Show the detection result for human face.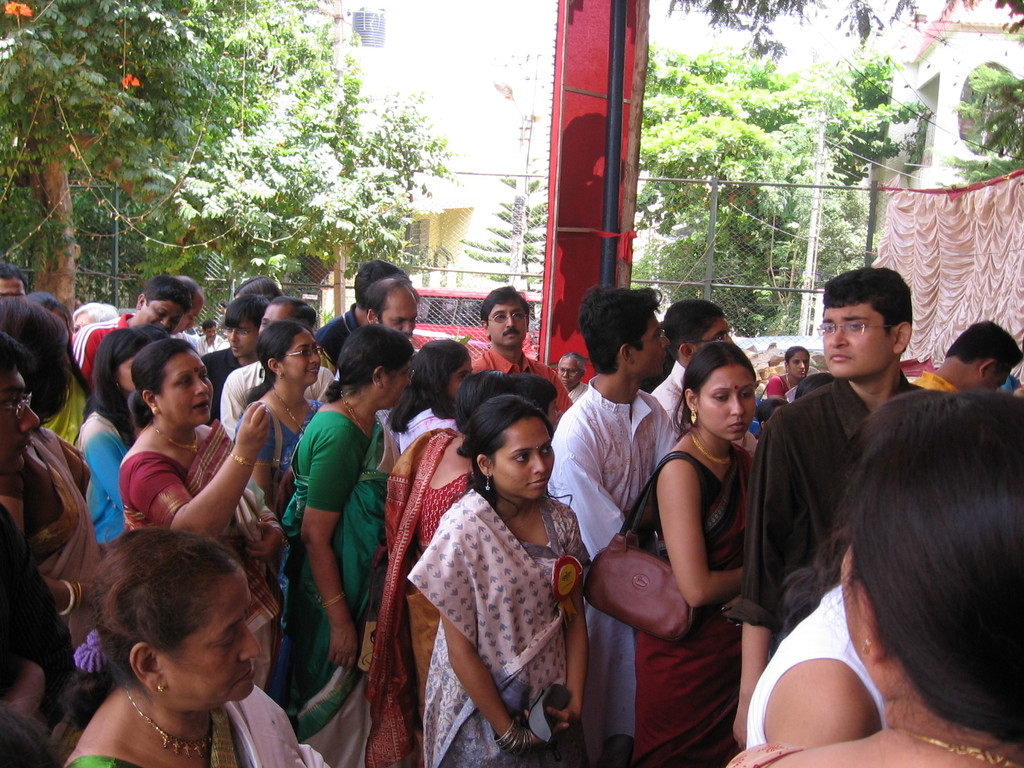
pyautogui.locateOnScreen(140, 298, 177, 331).
